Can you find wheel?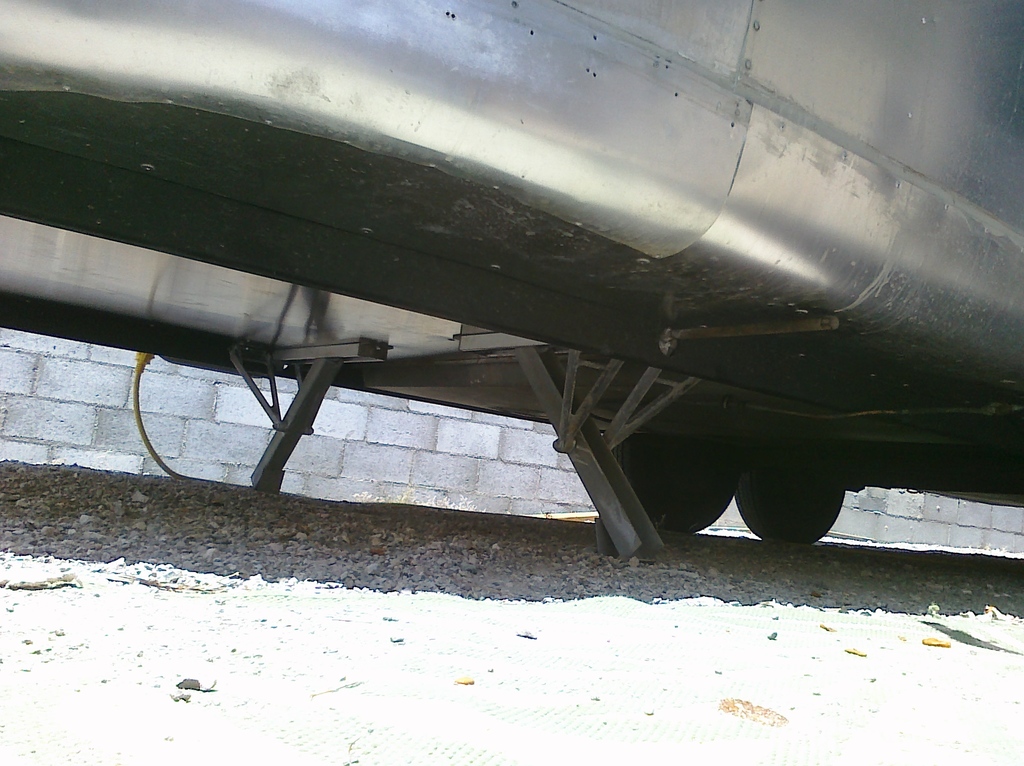
Yes, bounding box: pyautogui.locateOnScreen(609, 437, 739, 535).
